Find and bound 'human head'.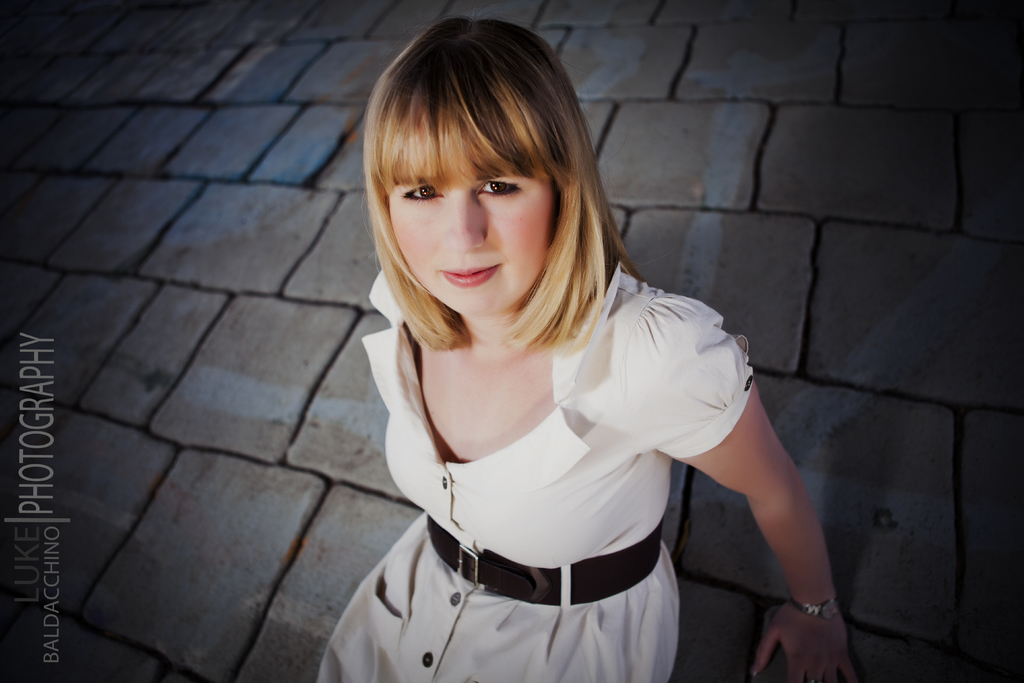
Bound: l=363, t=24, r=616, b=329.
